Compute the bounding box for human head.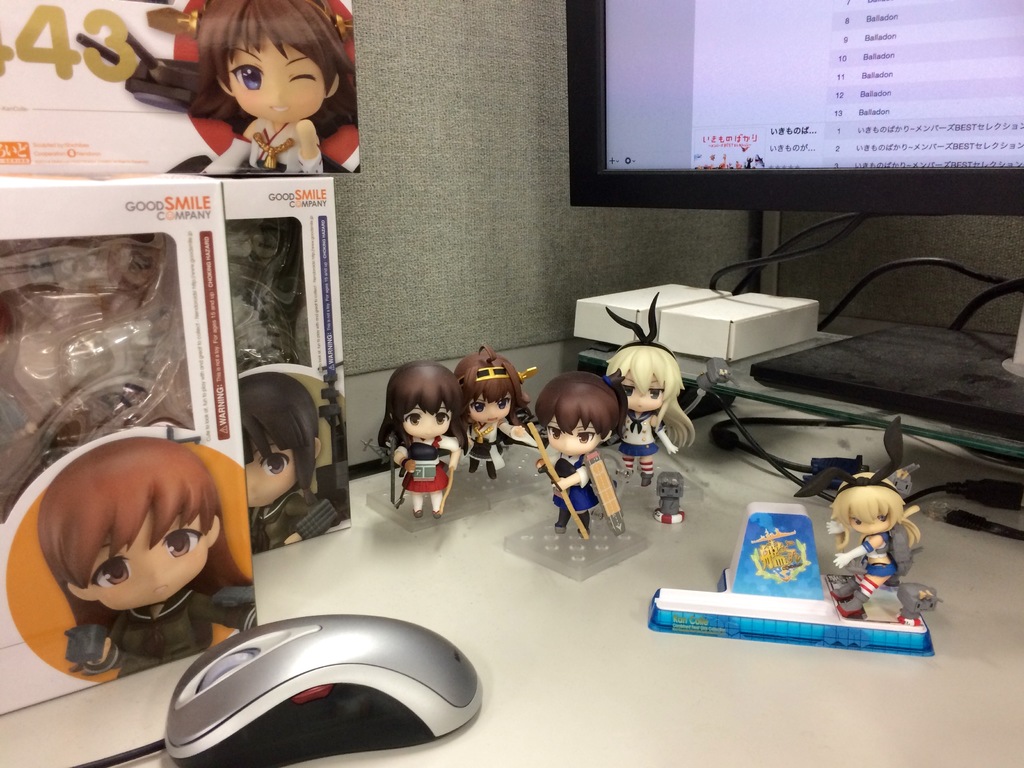
(453, 346, 529, 424).
